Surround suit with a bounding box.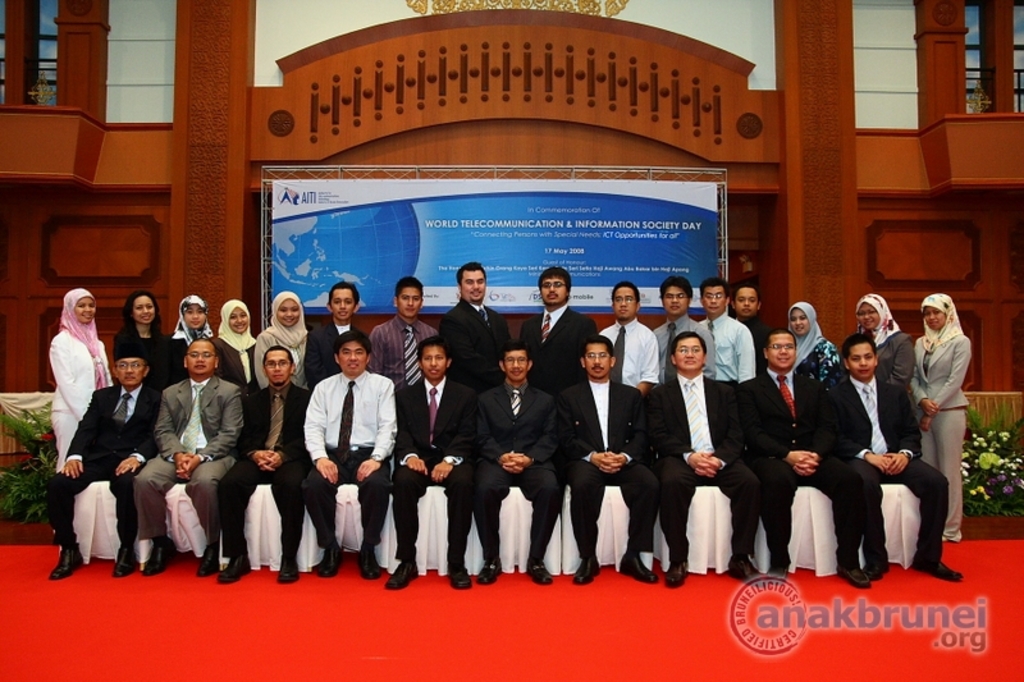
(643, 375, 764, 562).
